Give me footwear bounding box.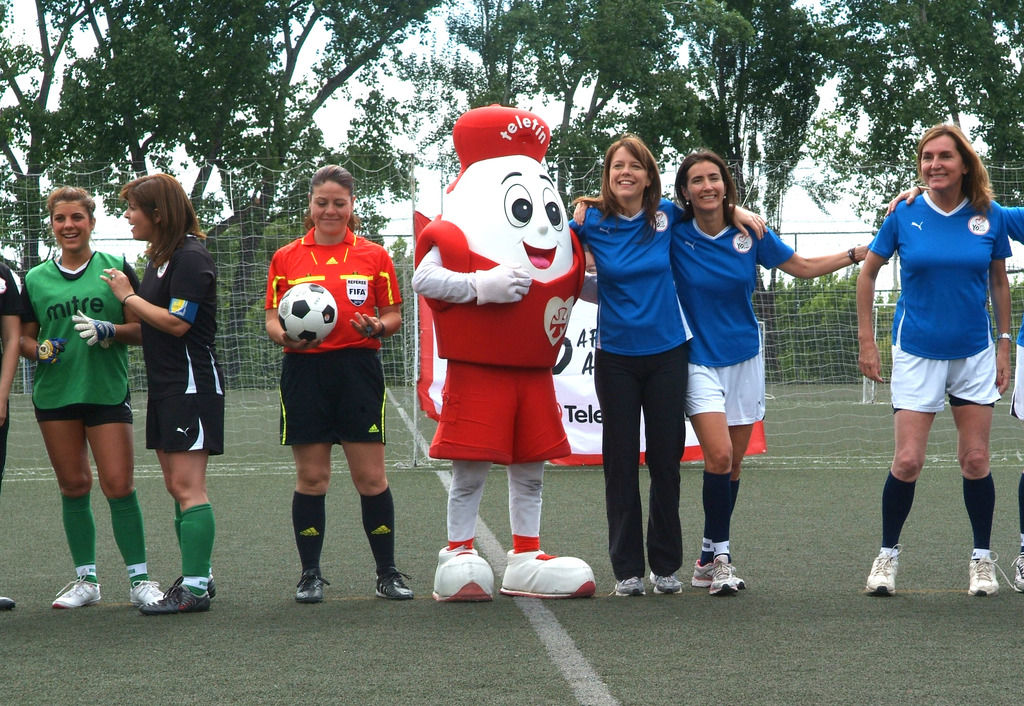
select_region(712, 562, 748, 591).
